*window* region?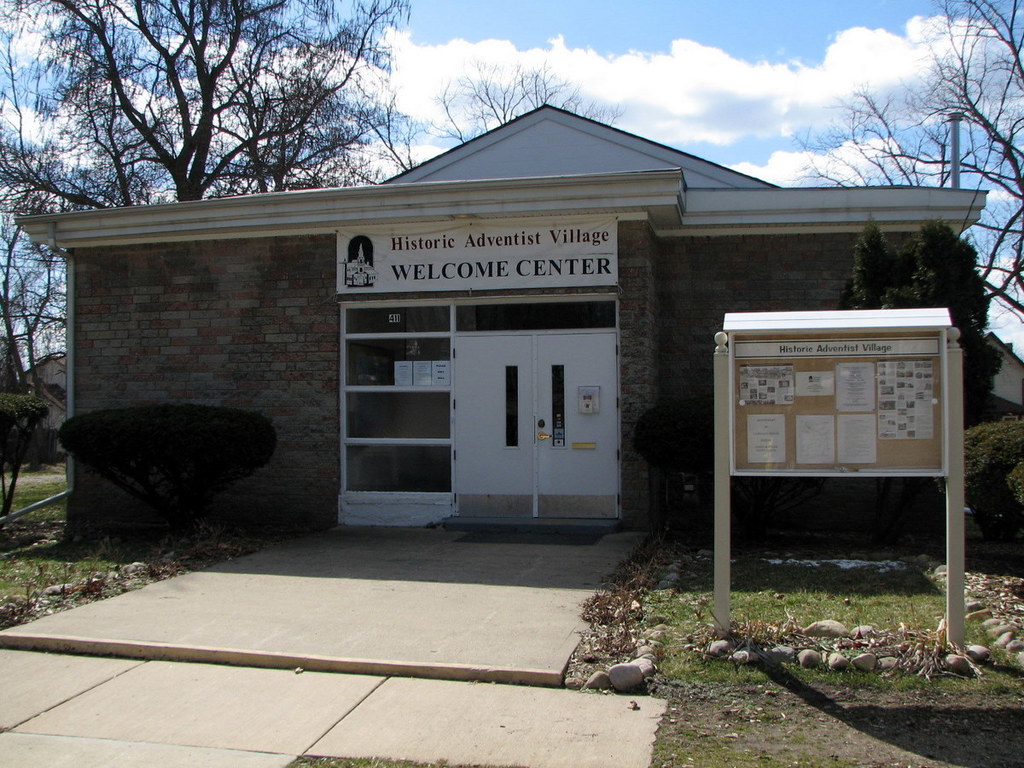
BBox(347, 306, 450, 448)
